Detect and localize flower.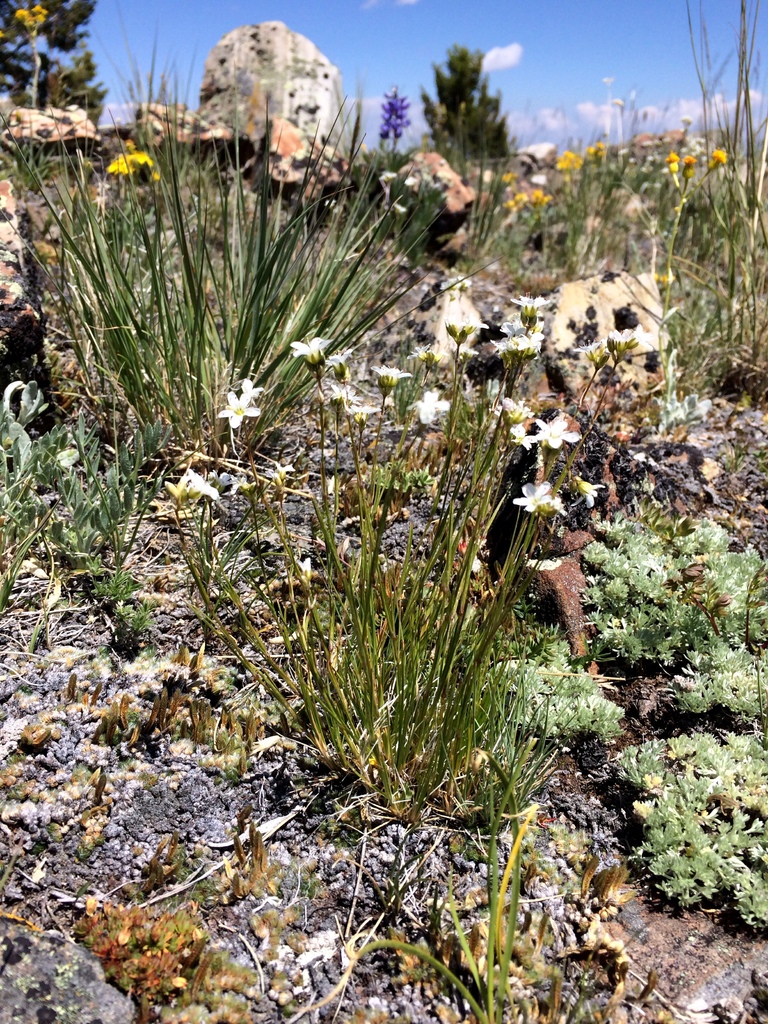
Localized at pyautogui.locateOnScreen(492, 166, 515, 190).
